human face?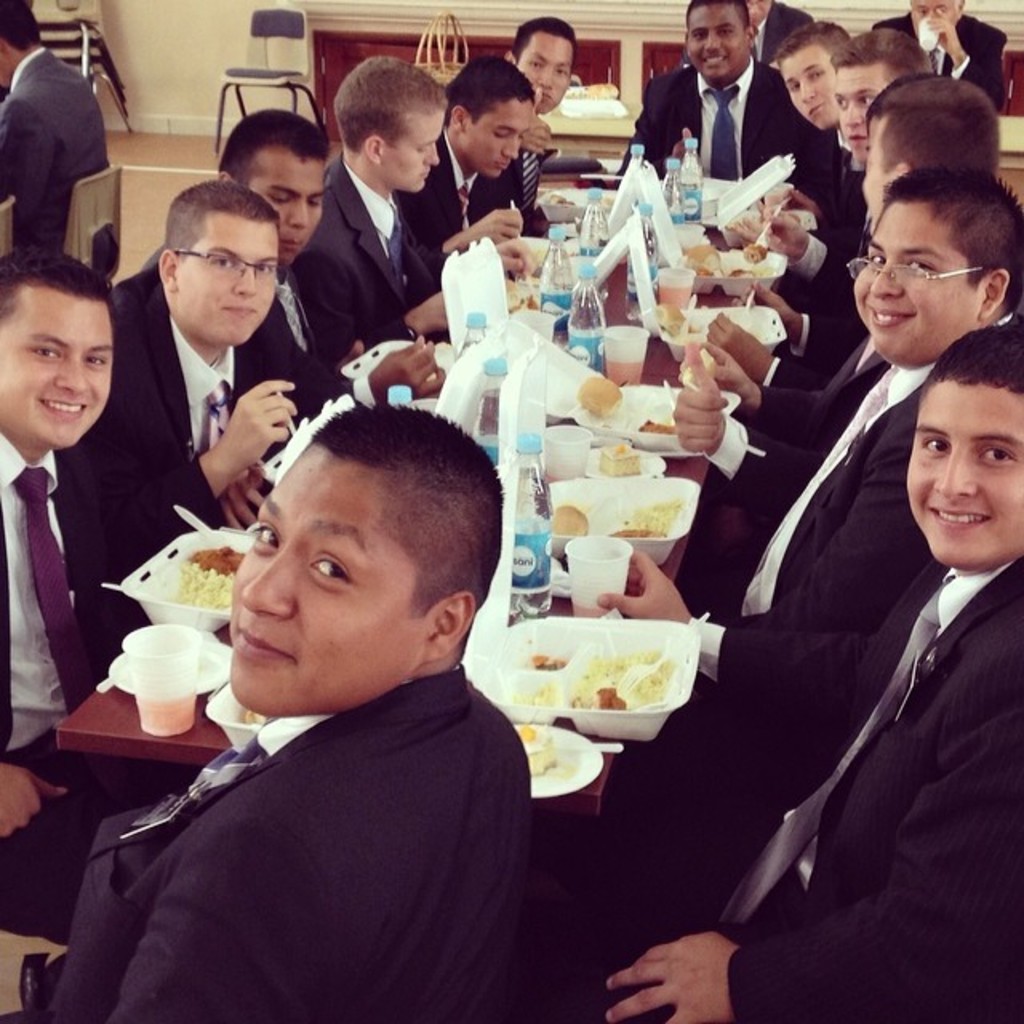
l=0, t=298, r=114, b=453
